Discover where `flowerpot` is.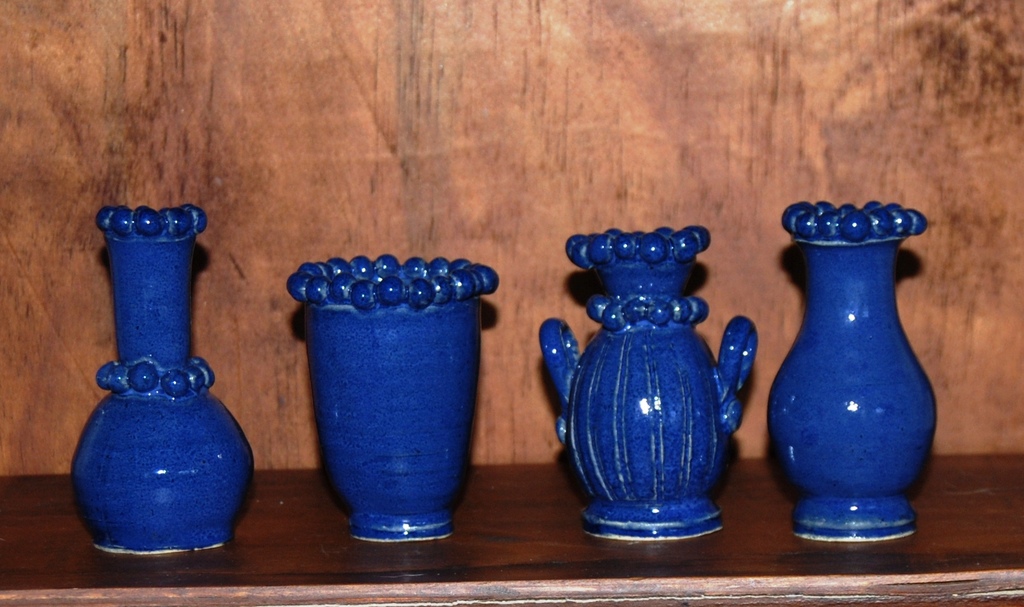
Discovered at x1=295 y1=259 x2=492 y2=573.
